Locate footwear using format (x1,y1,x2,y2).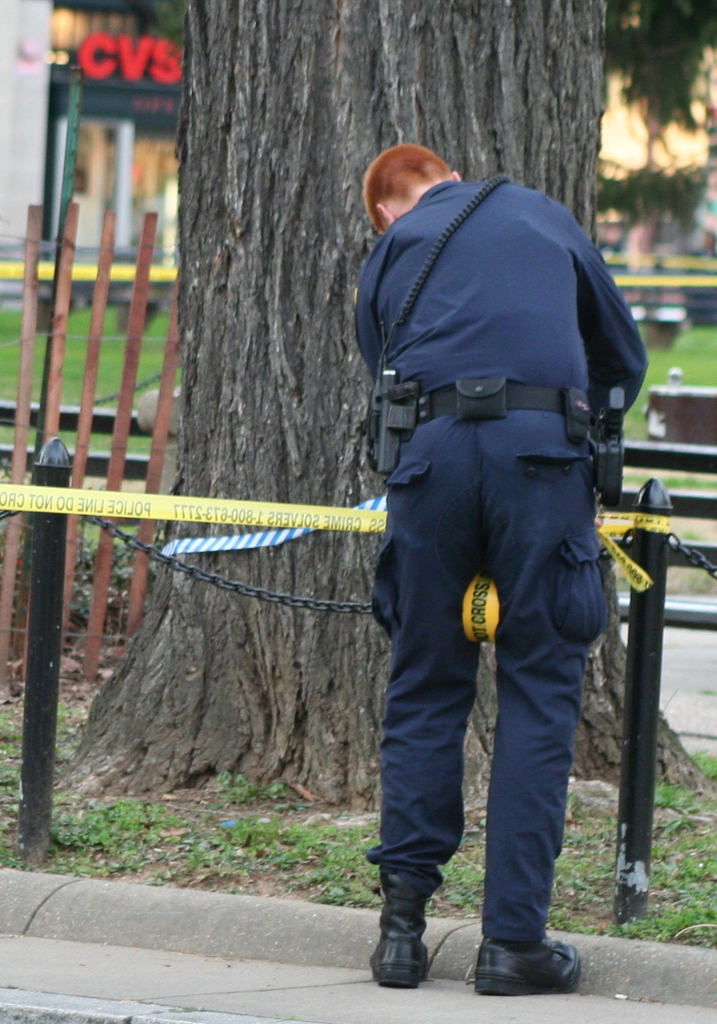
(373,916,429,992).
